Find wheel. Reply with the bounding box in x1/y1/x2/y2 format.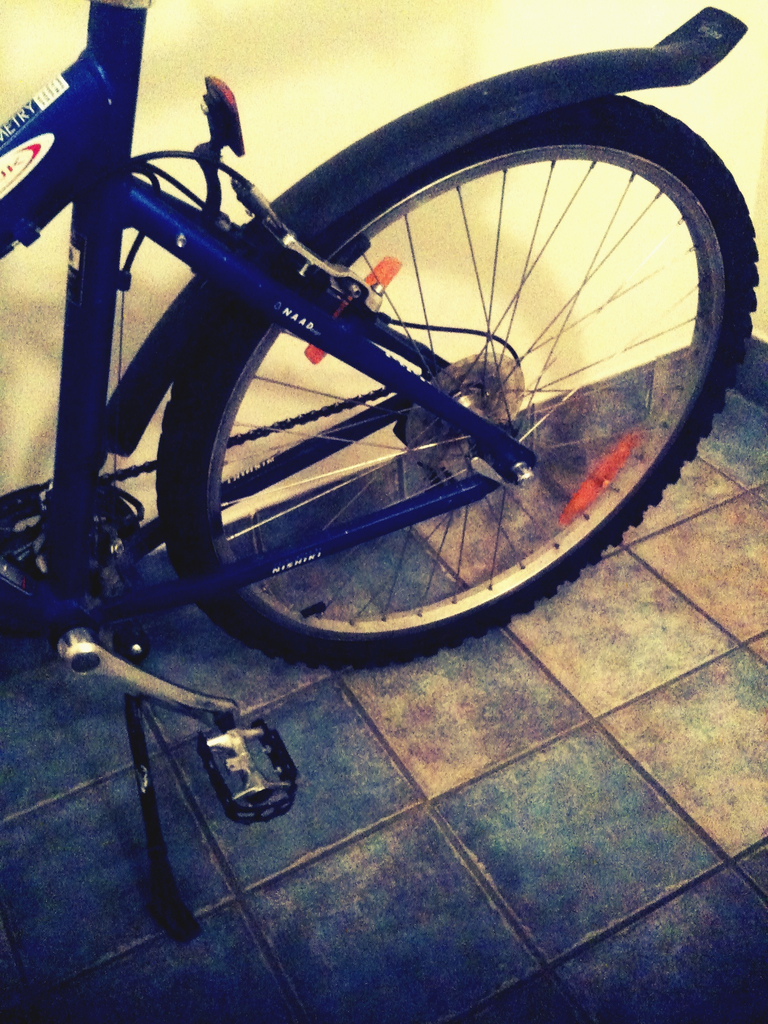
137/82/765/671.
